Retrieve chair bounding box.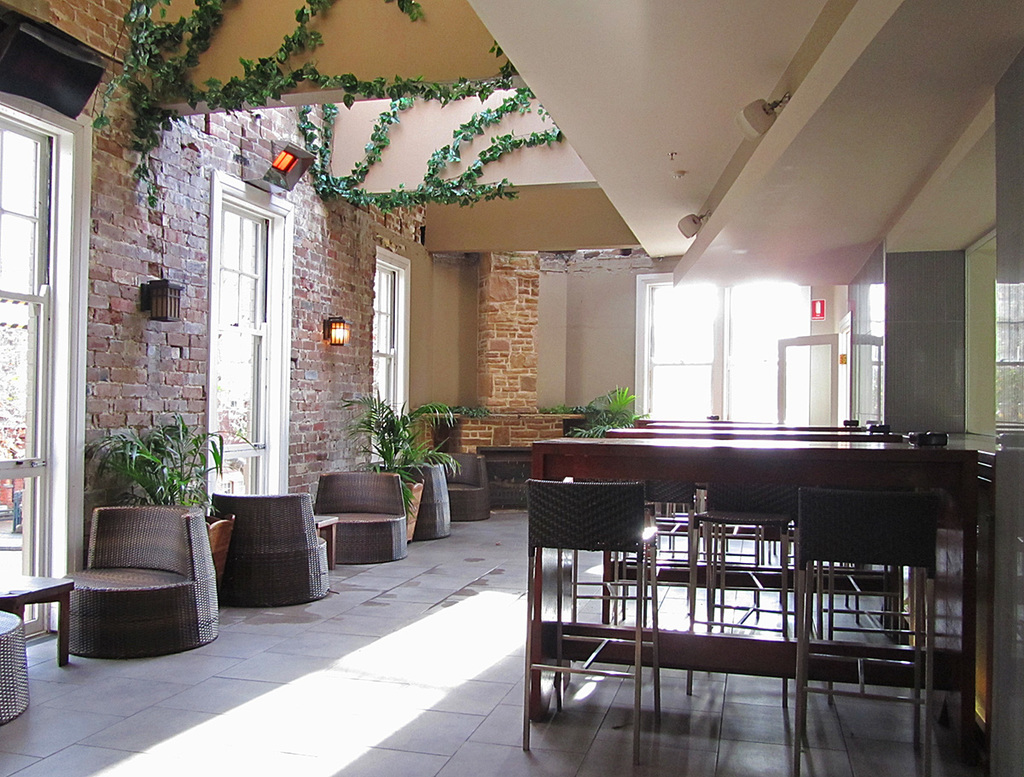
Bounding box: (left=515, top=480, right=667, bottom=768).
